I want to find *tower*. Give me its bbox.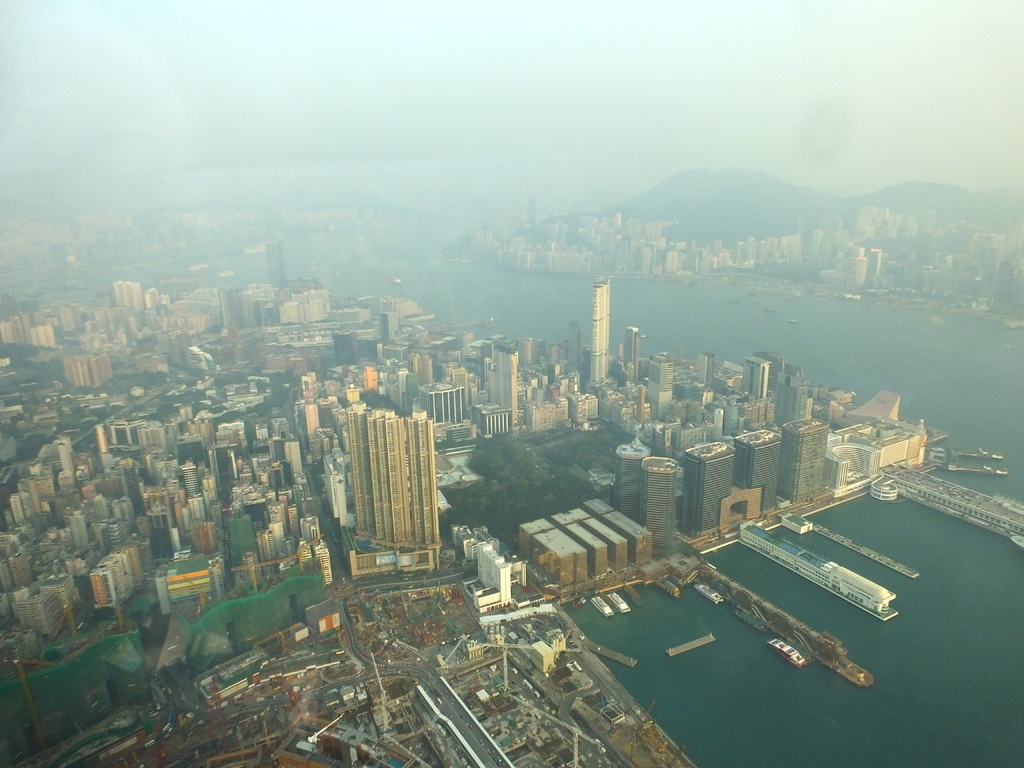
[612, 445, 652, 524].
